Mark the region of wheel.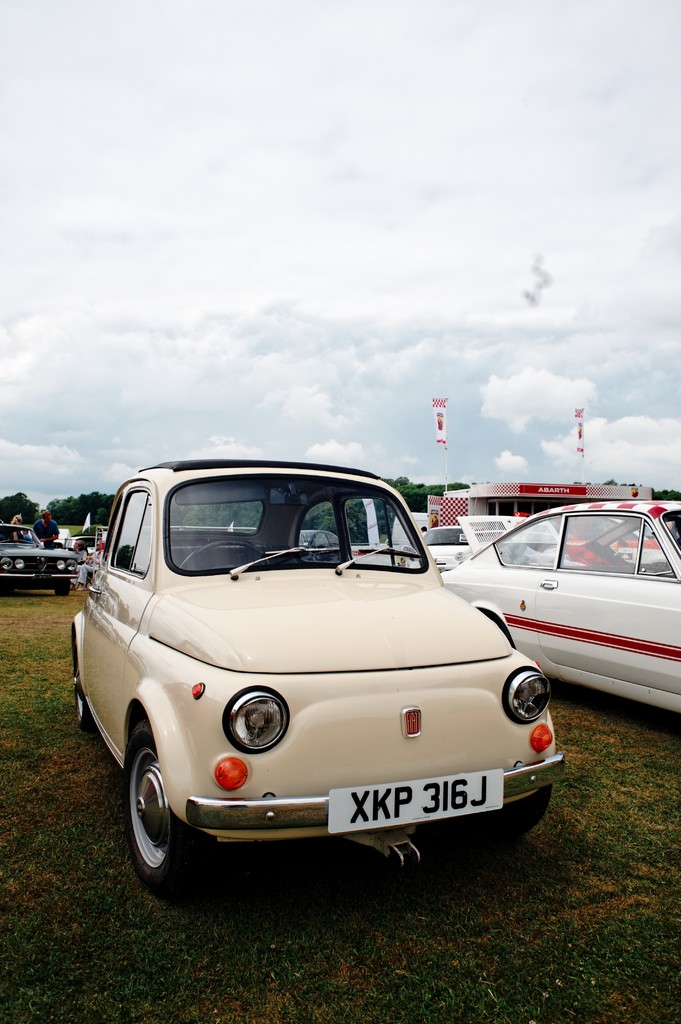
Region: locate(67, 641, 92, 735).
